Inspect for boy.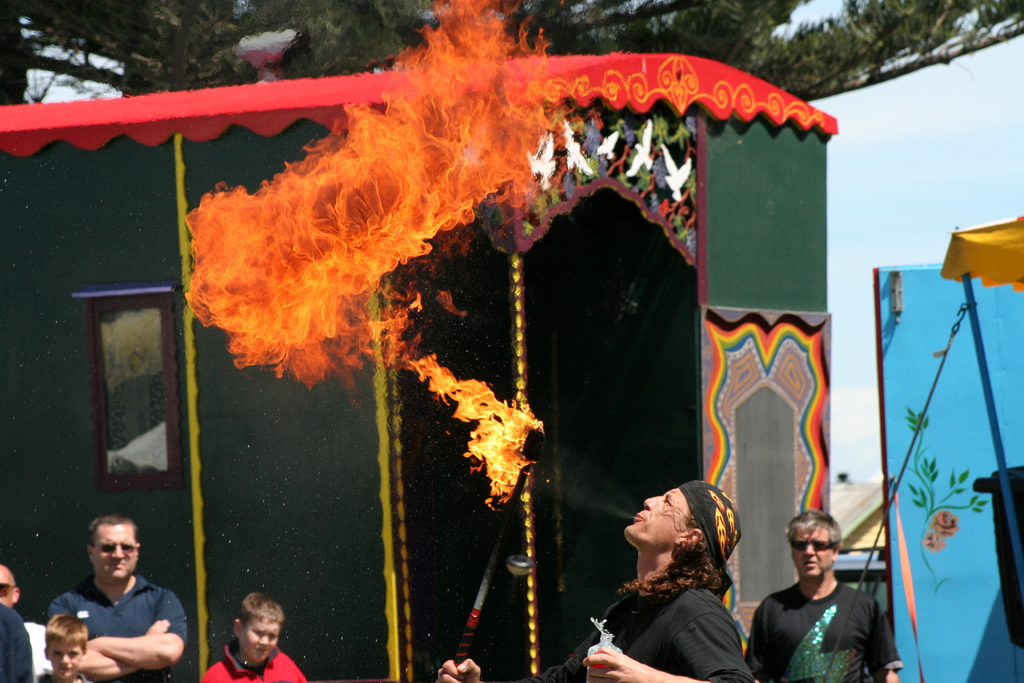
Inspection: bbox=(202, 591, 308, 682).
